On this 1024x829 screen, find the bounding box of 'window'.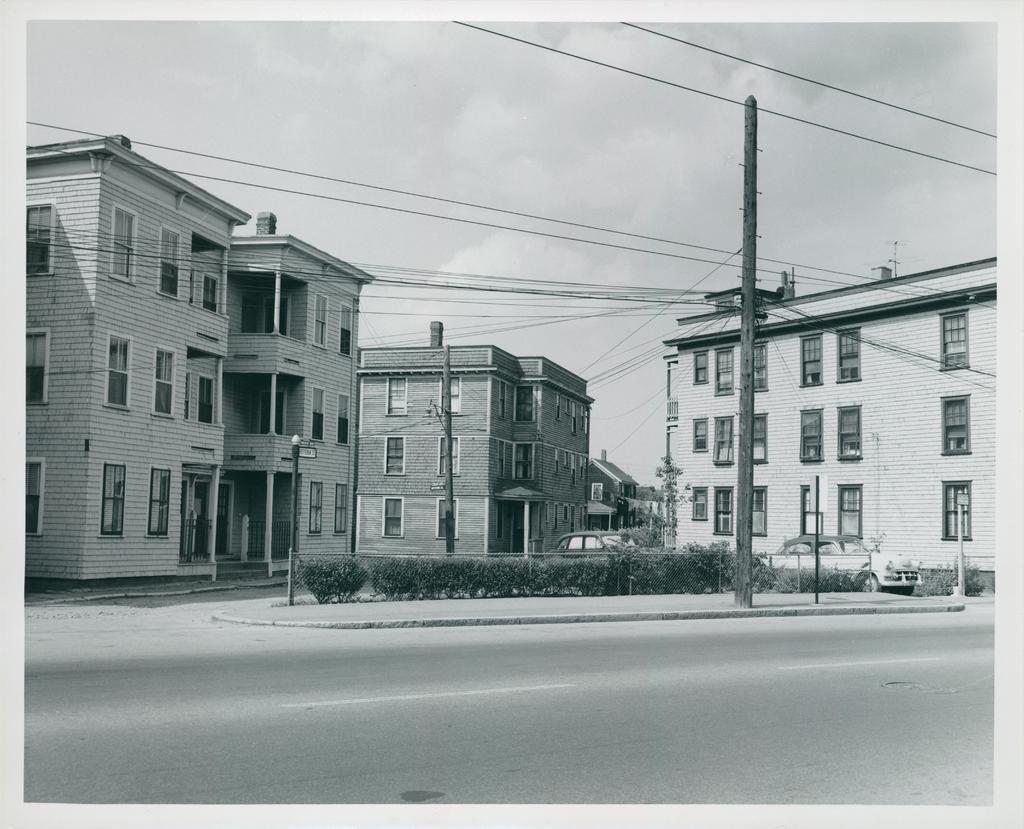
Bounding box: {"left": 943, "top": 311, "right": 974, "bottom": 367}.
